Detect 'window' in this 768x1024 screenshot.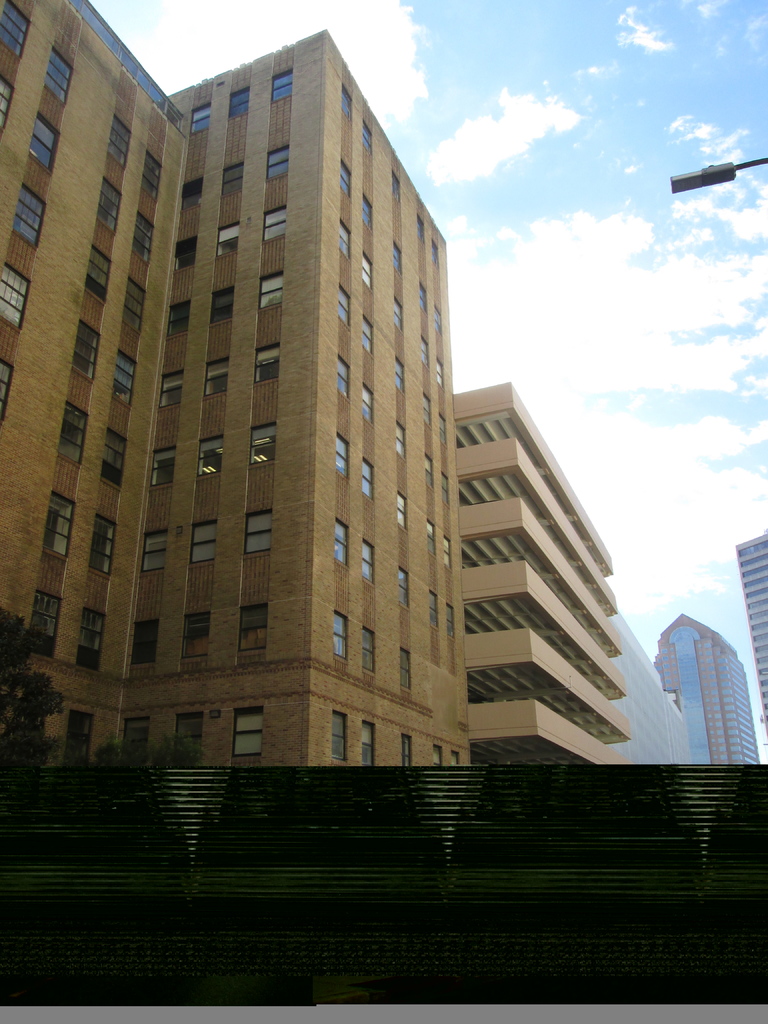
Detection: left=357, top=547, right=376, bottom=585.
